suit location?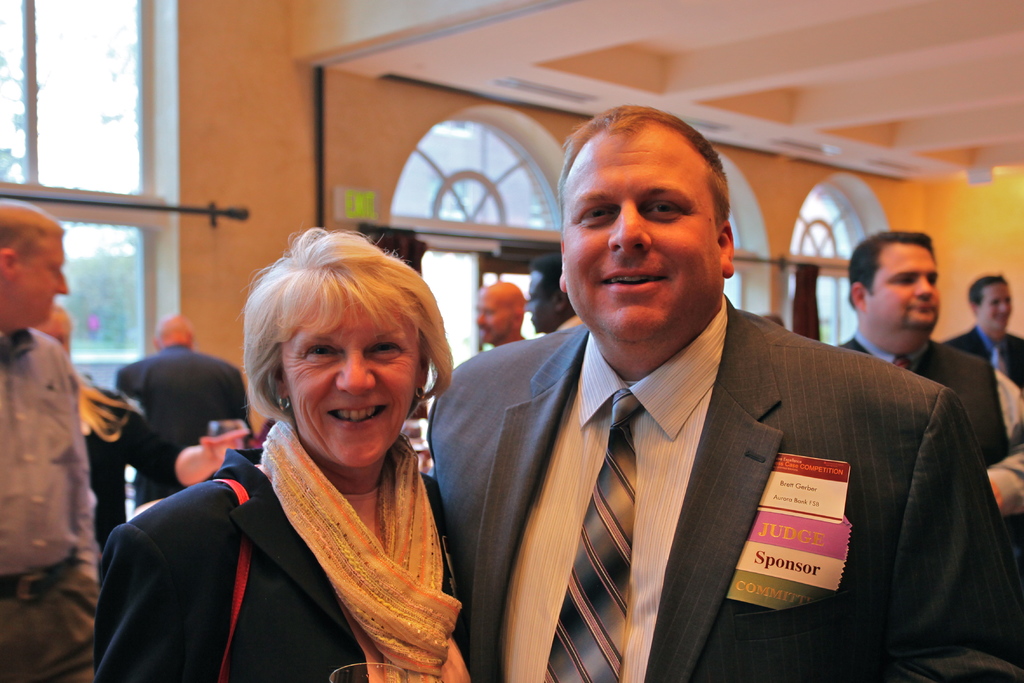
crop(117, 345, 248, 500)
